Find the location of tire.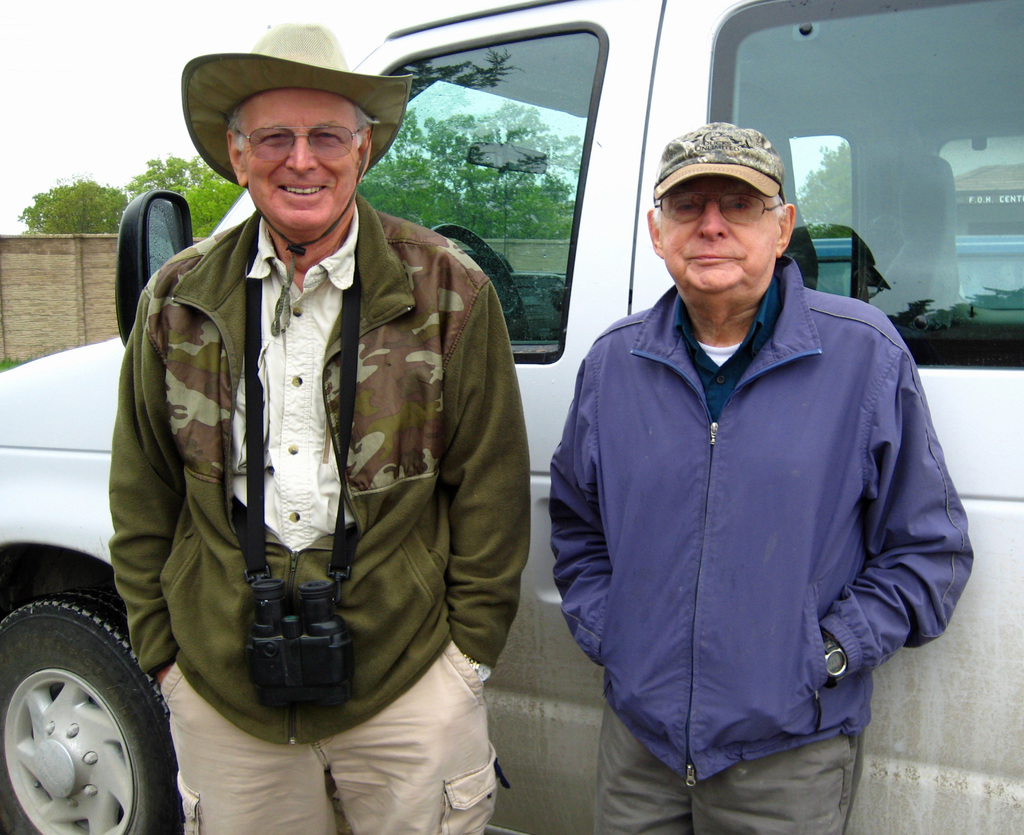
Location: l=0, t=592, r=156, b=834.
